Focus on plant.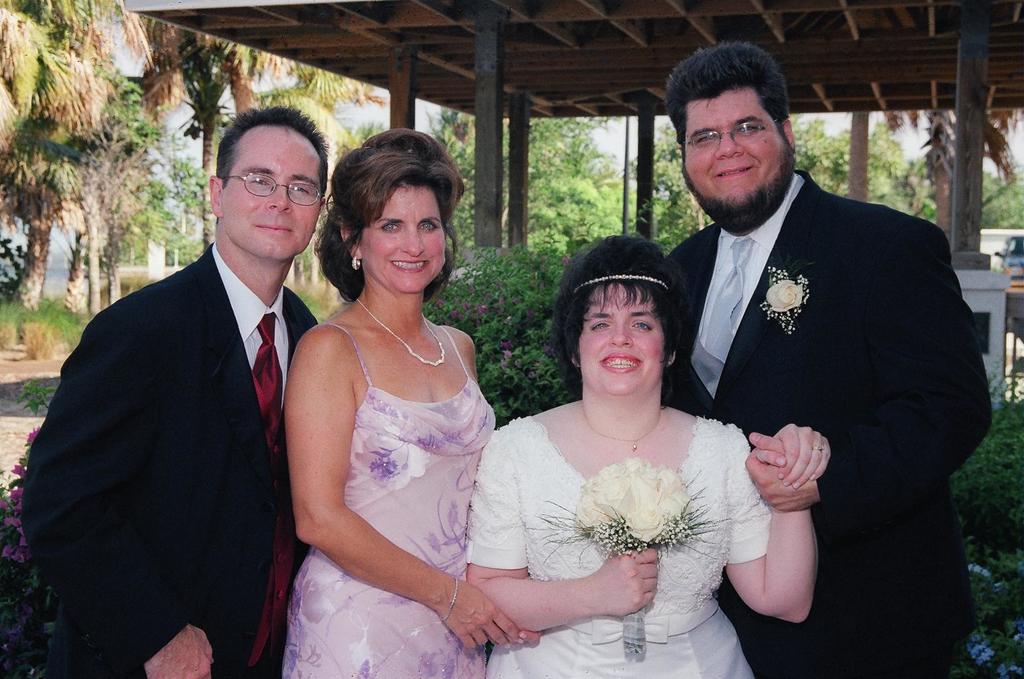
Focused at locate(0, 378, 54, 678).
